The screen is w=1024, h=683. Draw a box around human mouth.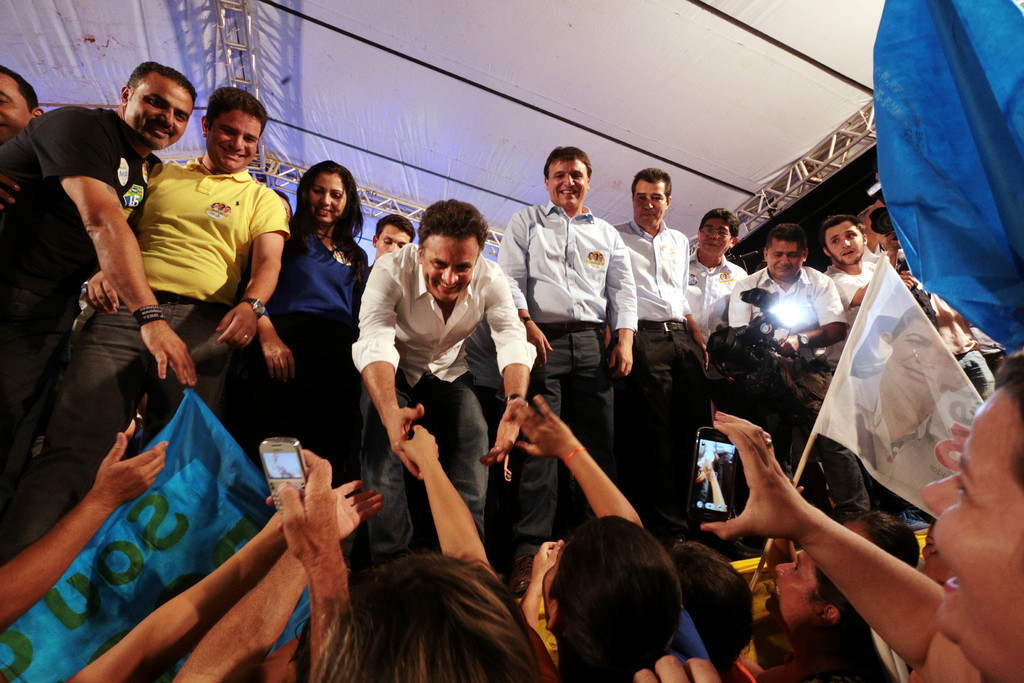
detection(901, 367, 929, 381).
